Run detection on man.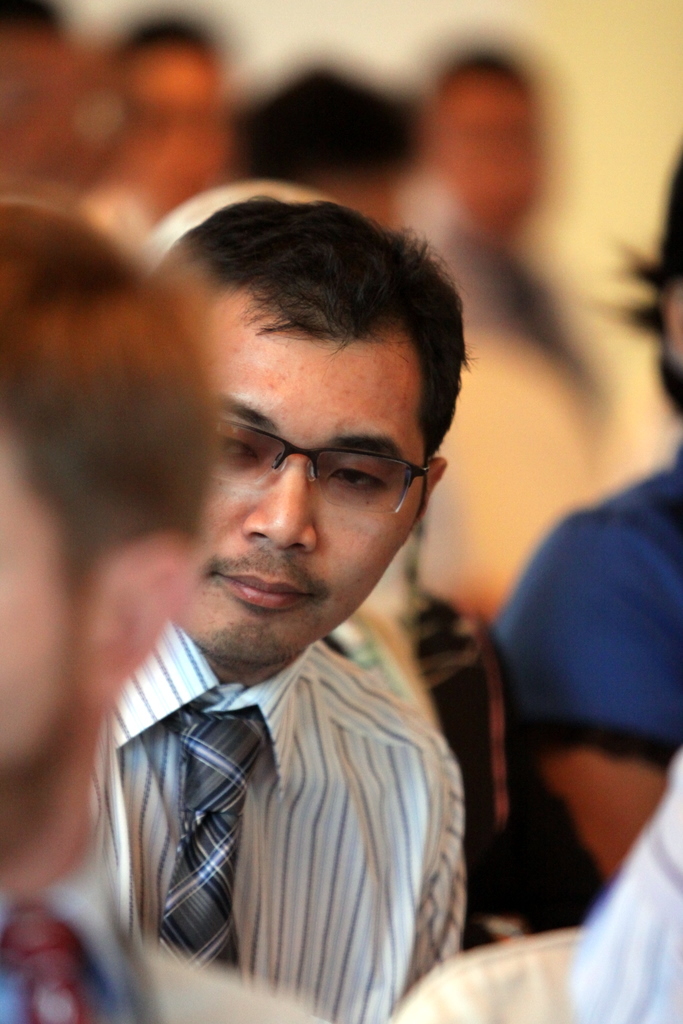
Result: box=[32, 193, 575, 995].
